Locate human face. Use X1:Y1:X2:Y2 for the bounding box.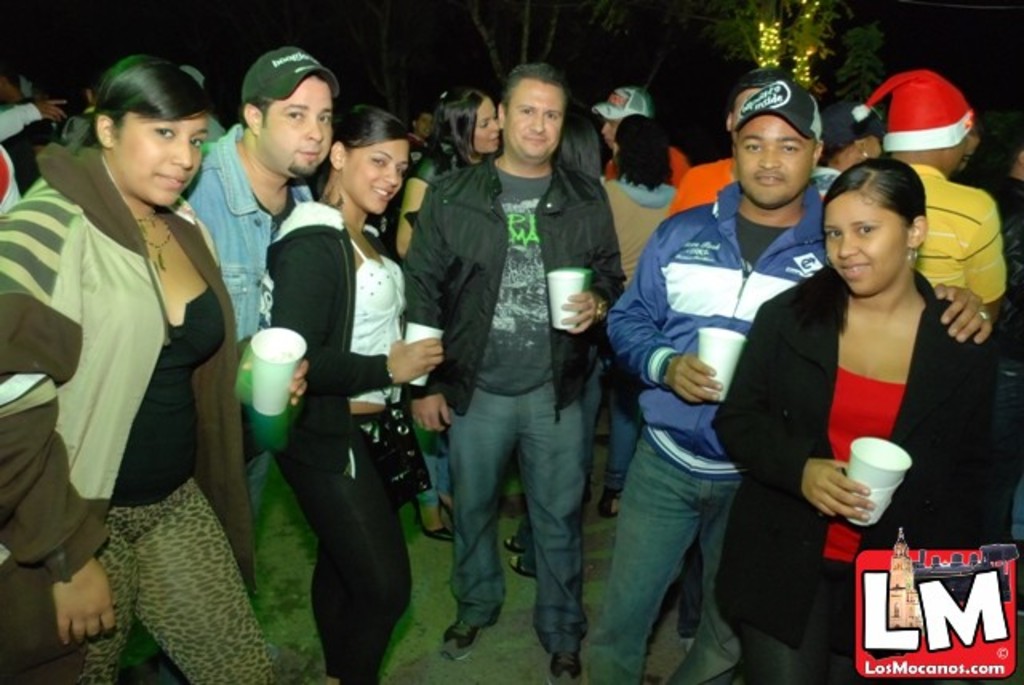
739:118:814:208.
